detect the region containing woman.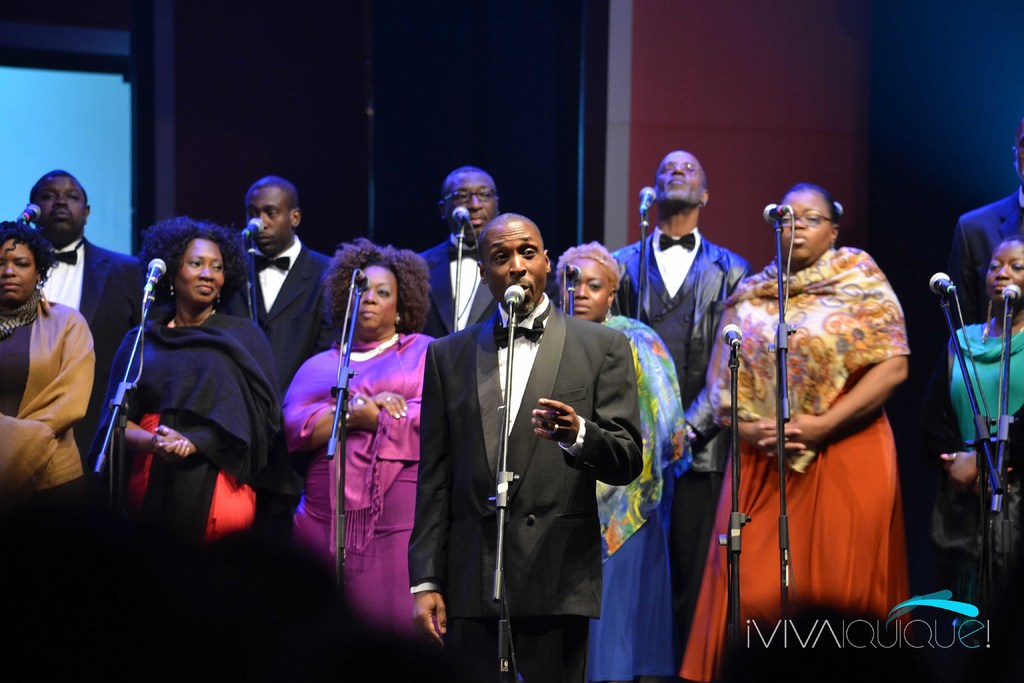
x1=283, y1=235, x2=435, y2=643.
